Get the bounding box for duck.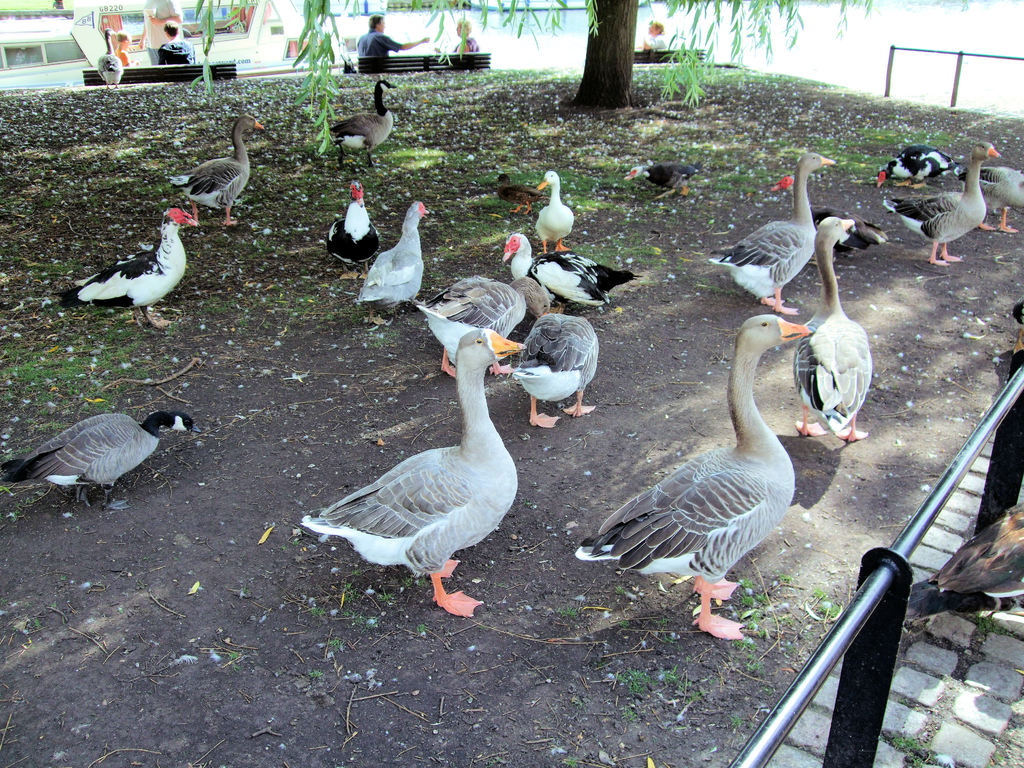
x1=505 y1=234 x2=640 y2=308.
